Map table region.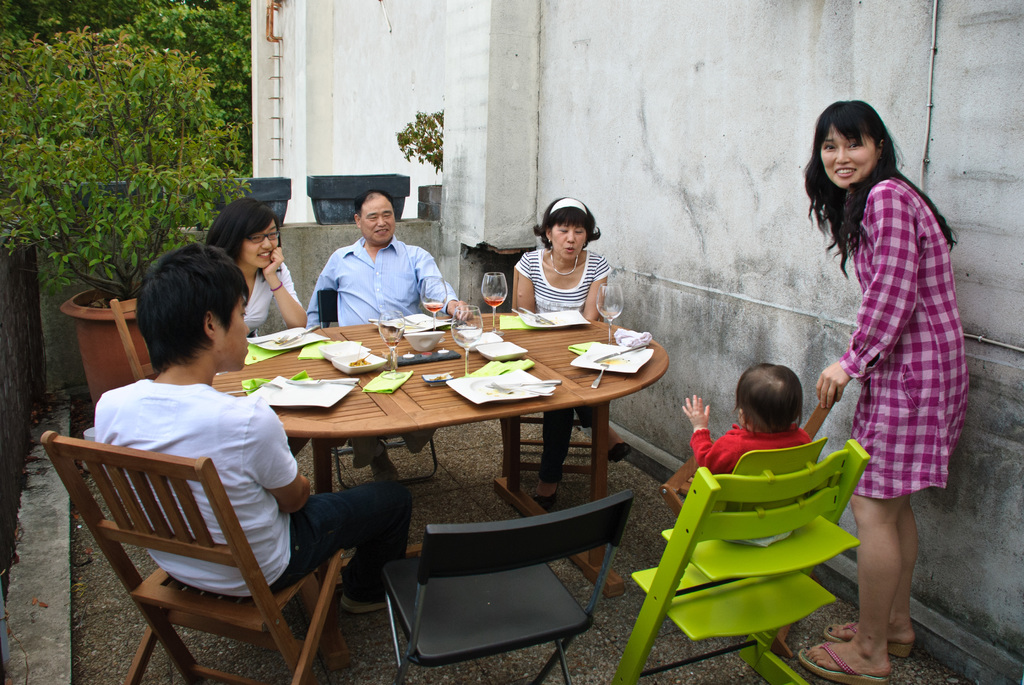
Mapped to l=196, t=320, r=681, b=572.
